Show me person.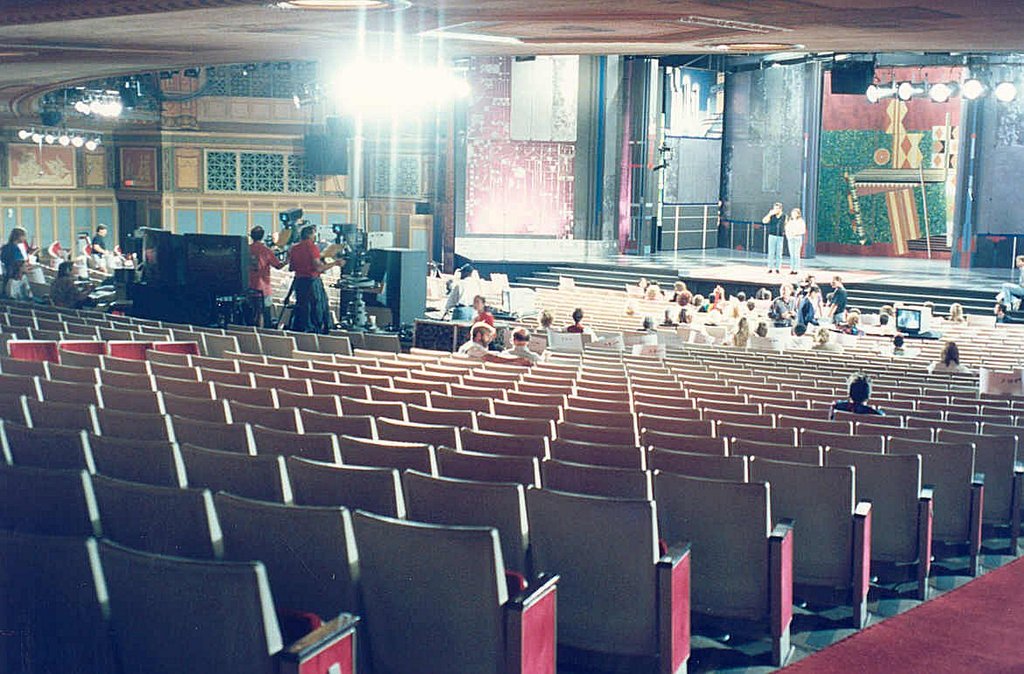
person is here: {"left": 288, "top": 226, "right": 348, "bottom": 347}.
